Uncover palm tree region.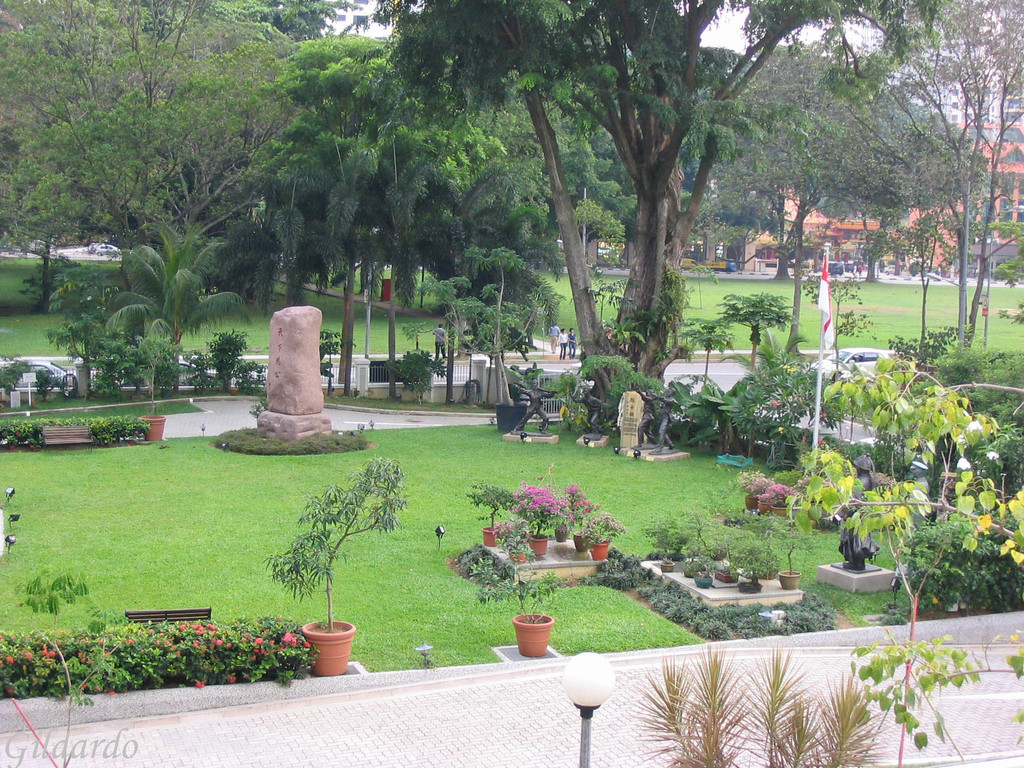
Uncovered: detection(717, 290, 786, 380).
